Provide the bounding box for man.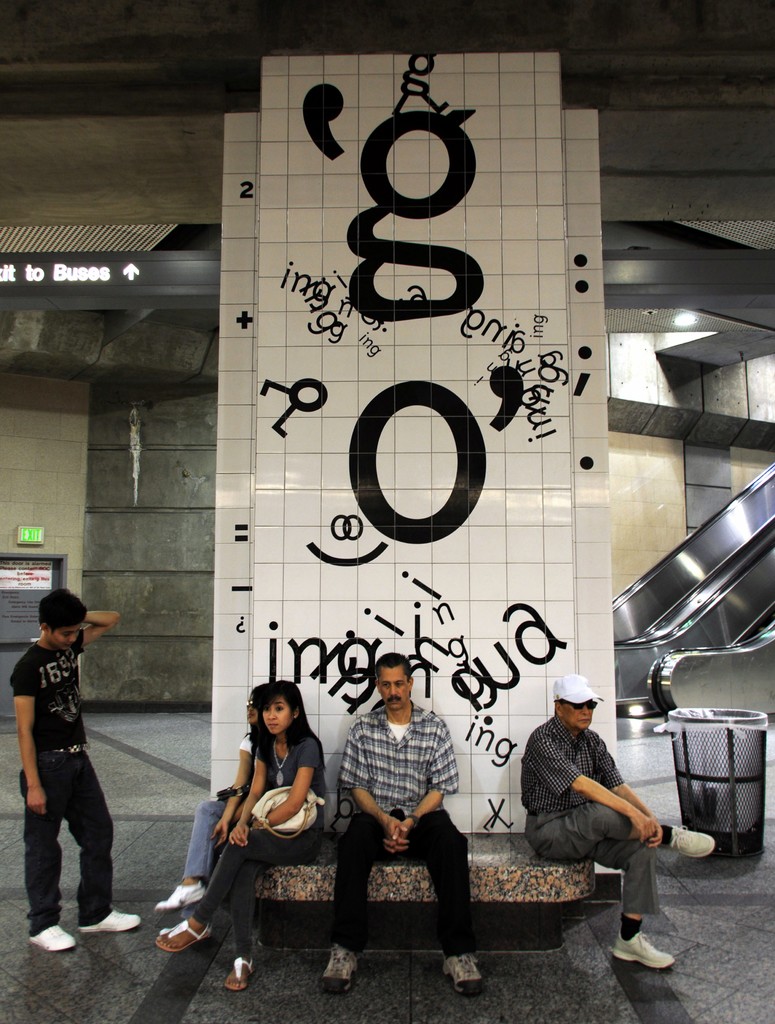
[x1=323, y1=662, x2=484, y2=1003].
